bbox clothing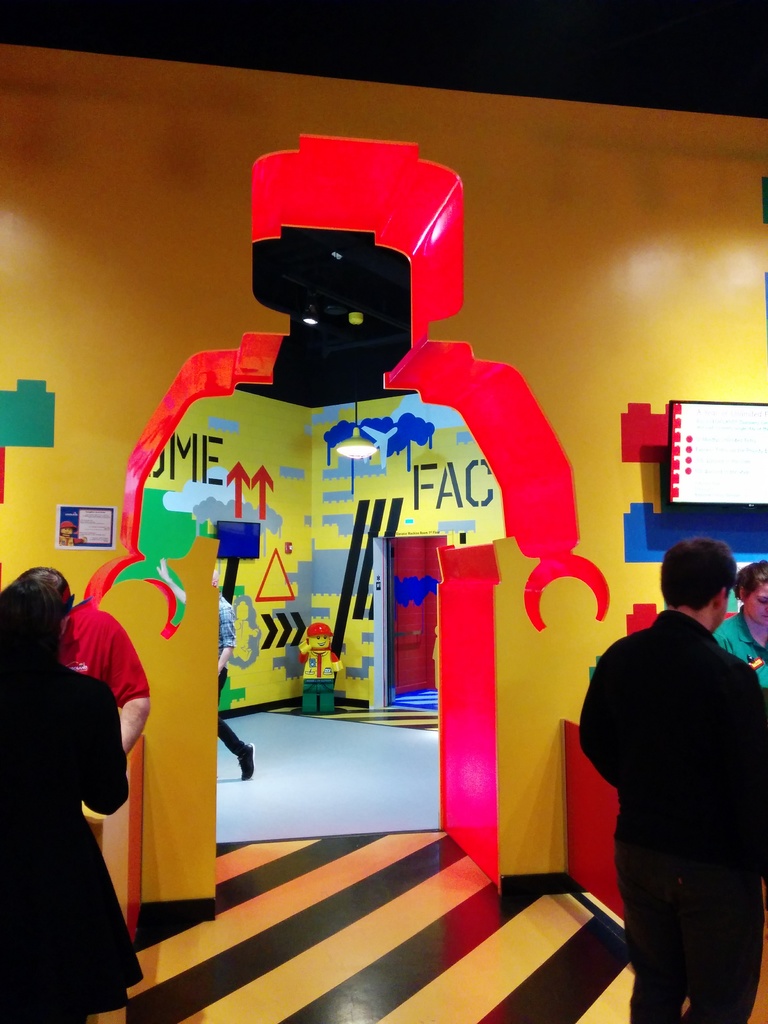
<bbox>57, 587, 152, 824</bbox>
